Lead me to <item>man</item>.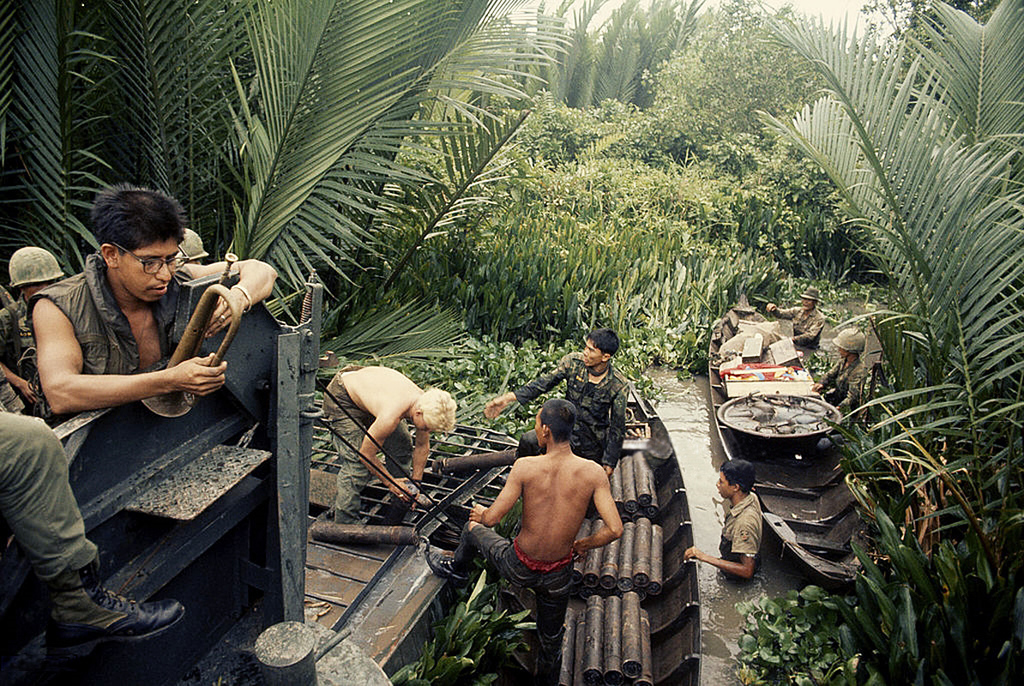
Lead to bbox=(27, 185, 277, 412).
